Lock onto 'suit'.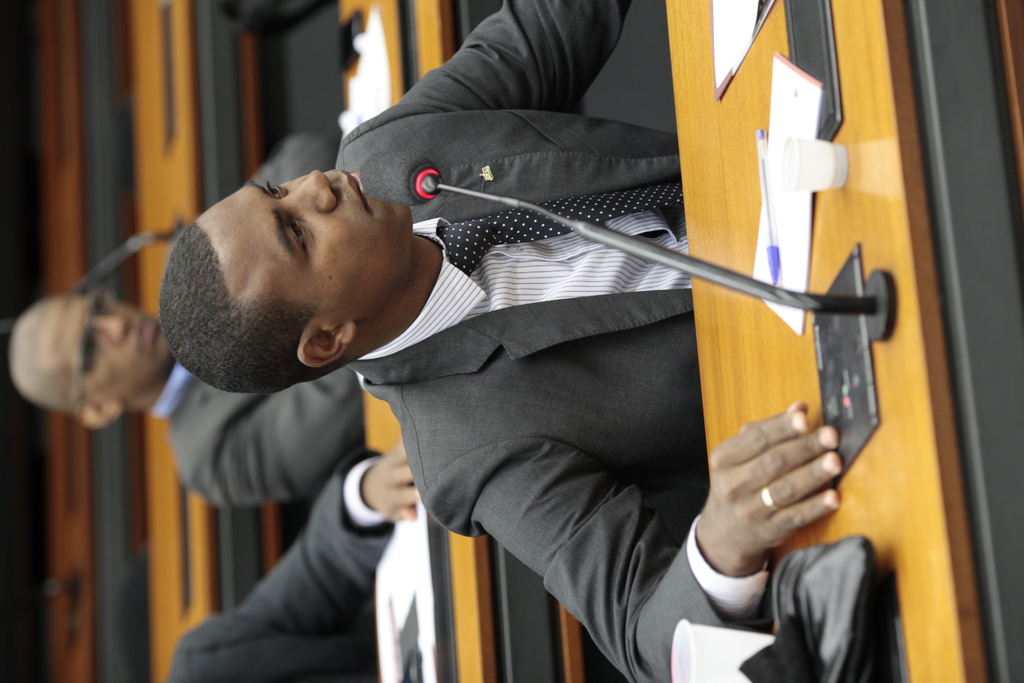
Locked: [x1=152, y1=136, x2=368, y2=508].
